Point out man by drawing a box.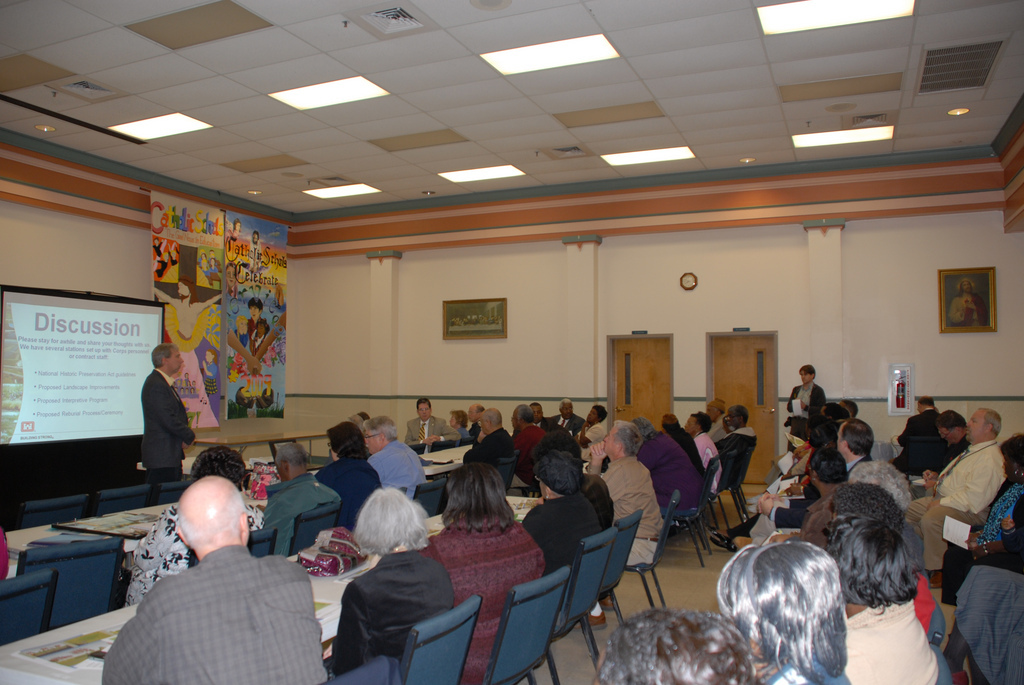
[x1=535, y1=401, x2=561, y2=432].
